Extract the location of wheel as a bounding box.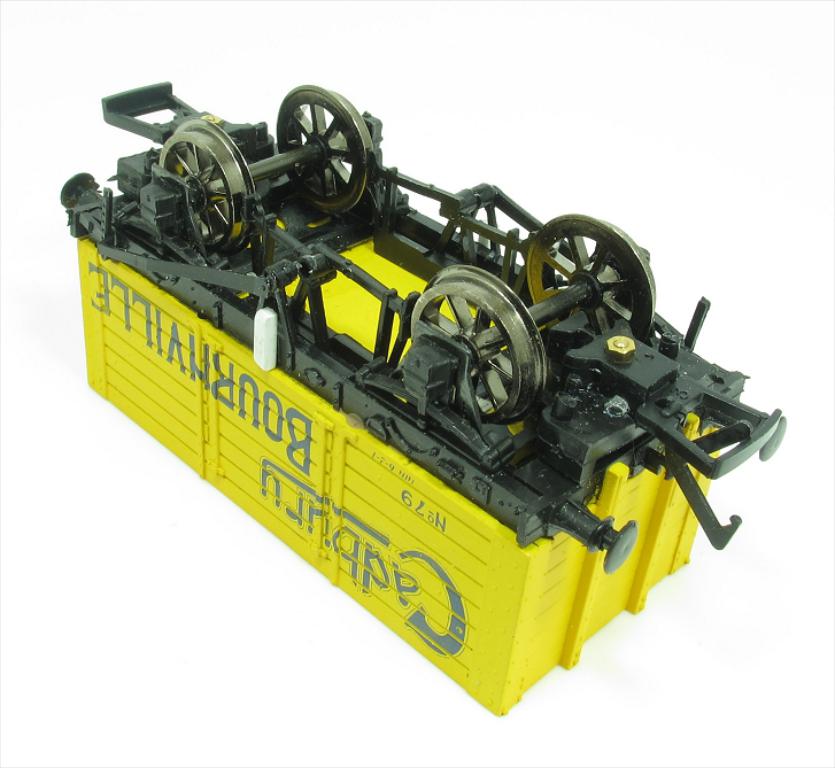
(x1=270, y1=87, x2=369, y2=197).
